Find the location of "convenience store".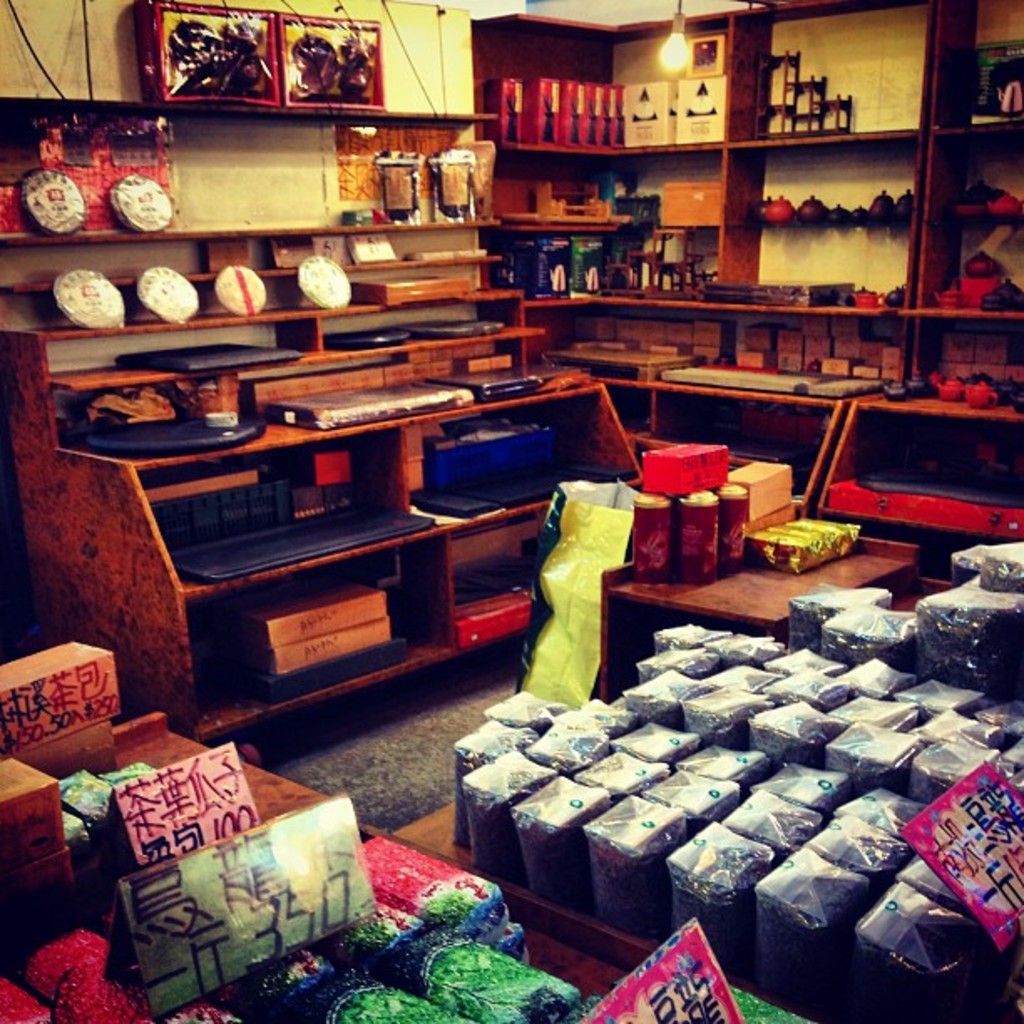
Location: x1=0 y1=0 x2=1023 y2=947.
